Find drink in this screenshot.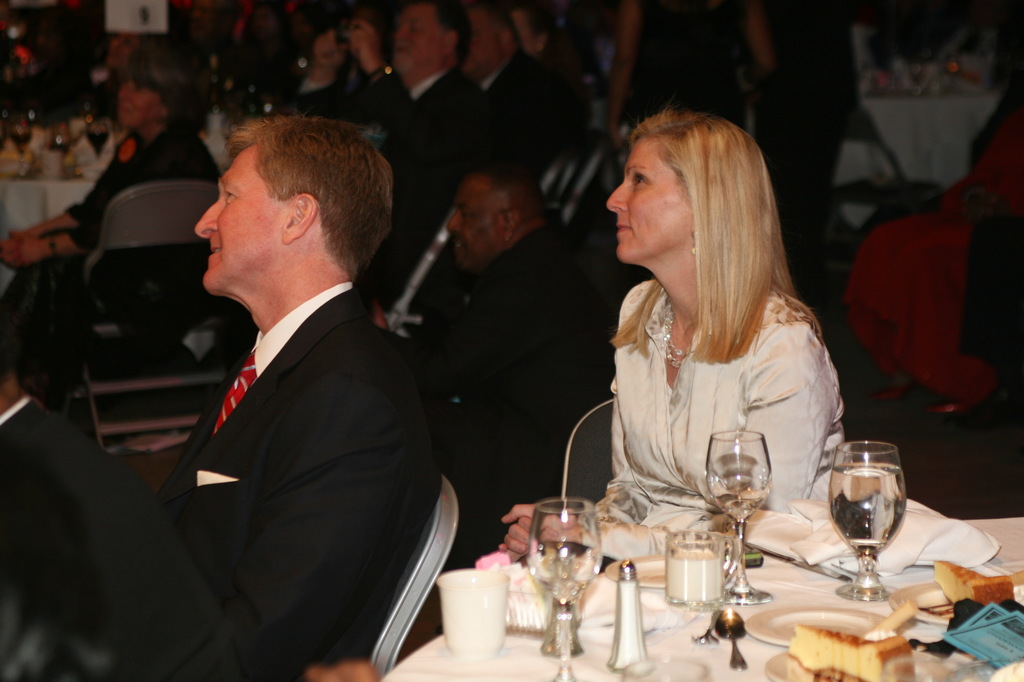
The bounding box for drink is box=[829, 440, 915, 580].
